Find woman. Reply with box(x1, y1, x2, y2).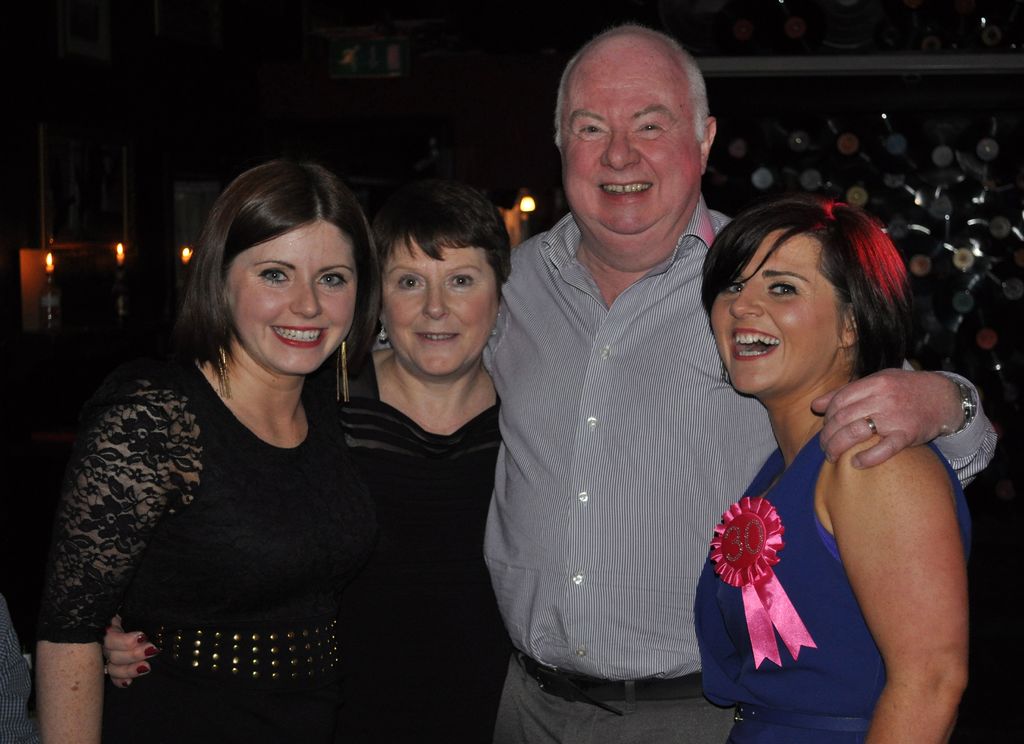
box(105, 181, 510, 743).
